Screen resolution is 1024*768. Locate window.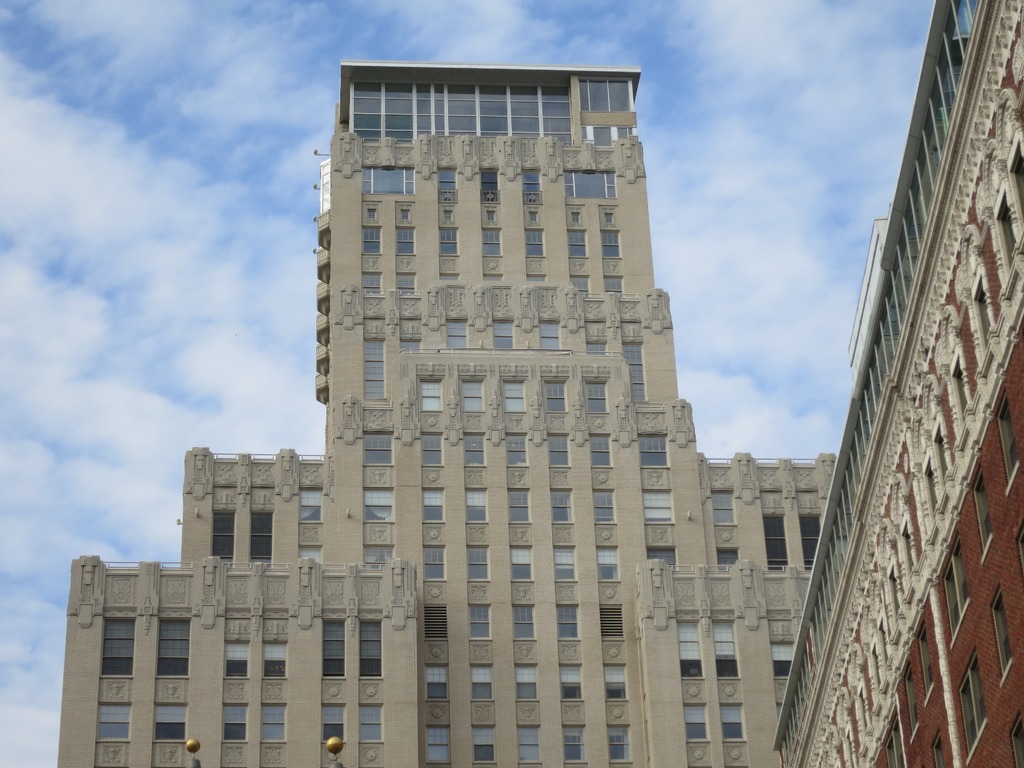
{"left": 422, "top": 606, "right": 447, "bottom": 643}.
